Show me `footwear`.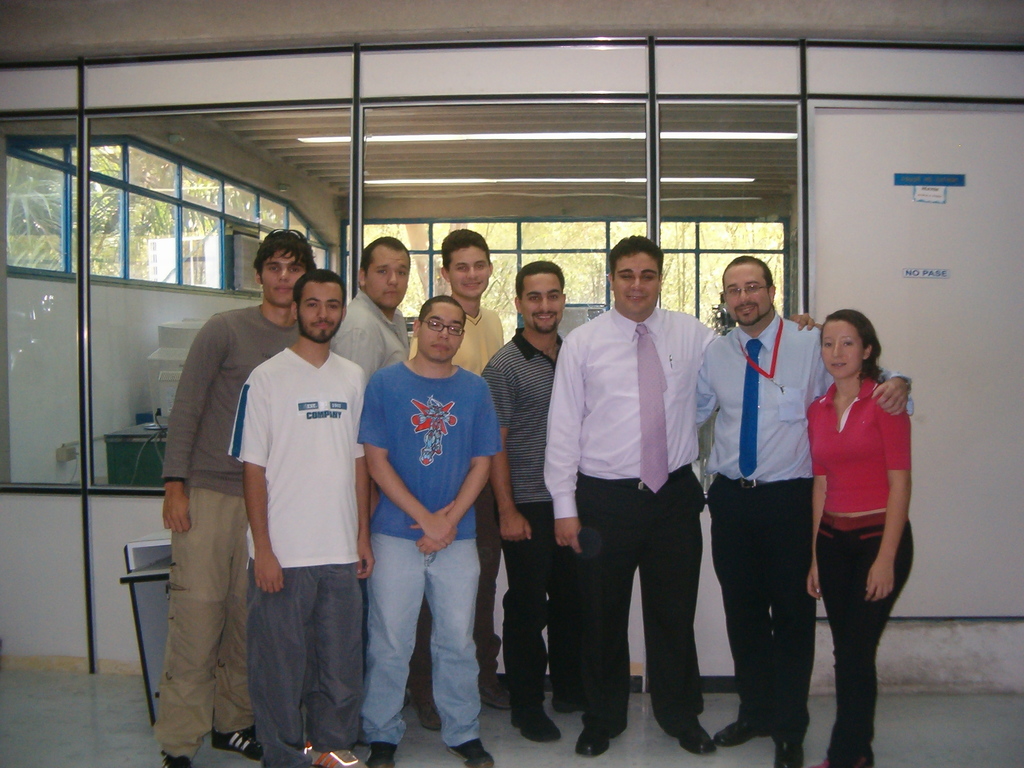
`footwear` is here: select_region(711, 717, 771, 744).
